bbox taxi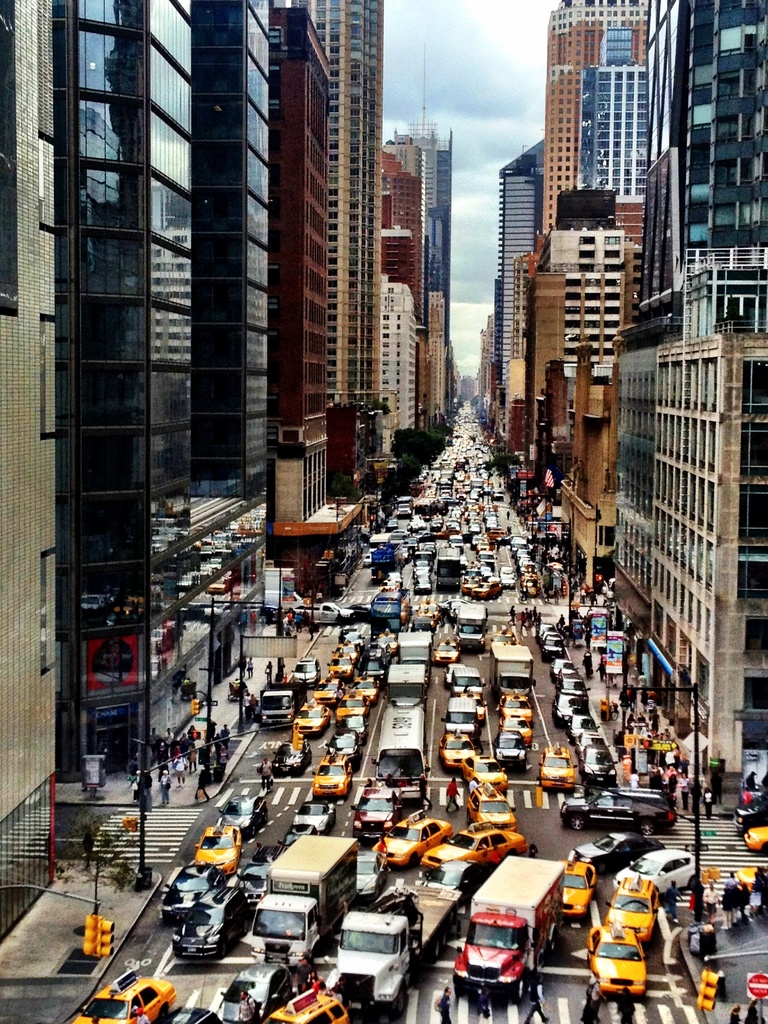
rect(314, 676, 346, 703)
